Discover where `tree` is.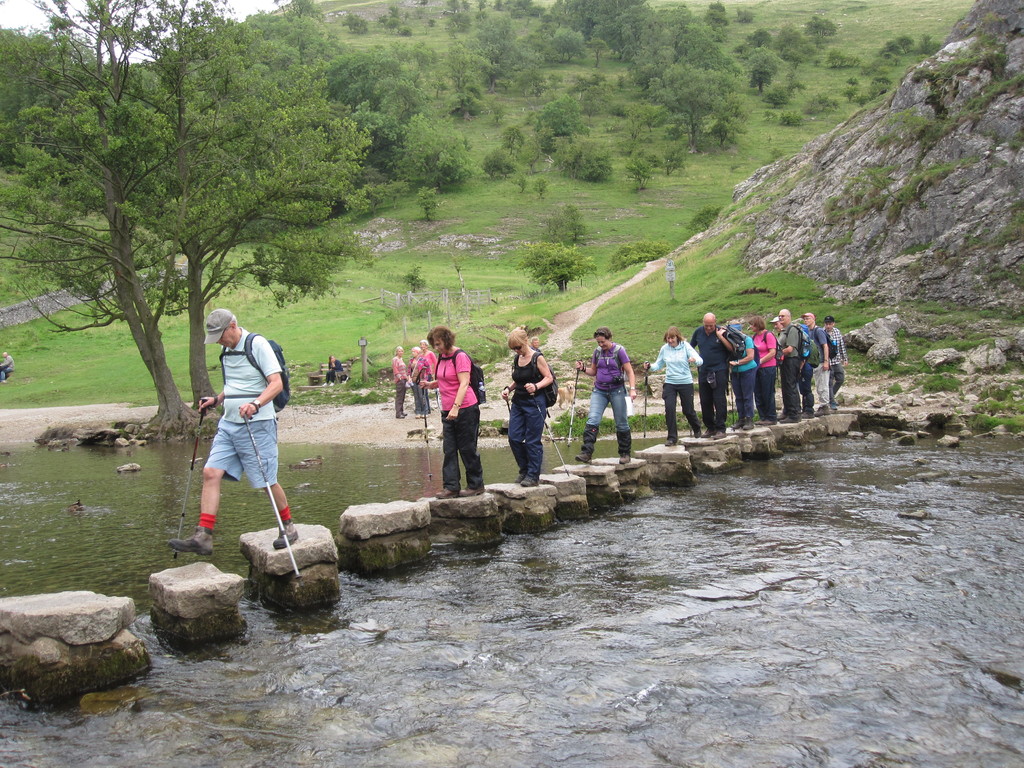
Discovered at (605, 241, 671, 274).
